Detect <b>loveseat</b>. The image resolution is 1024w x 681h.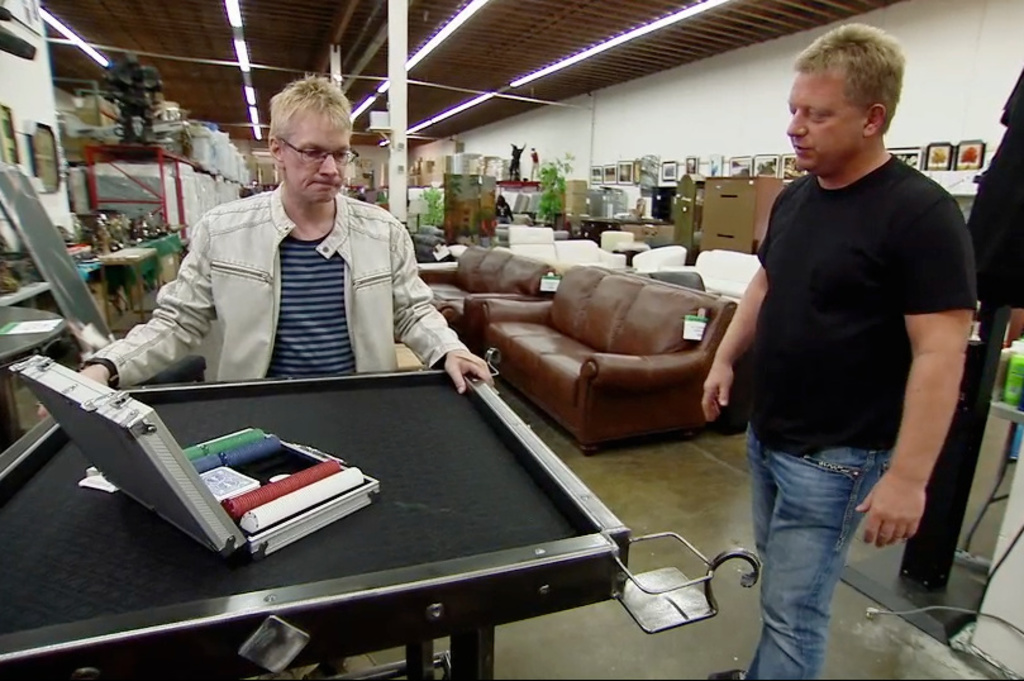
bbox=(501, 243, 748, 443).
